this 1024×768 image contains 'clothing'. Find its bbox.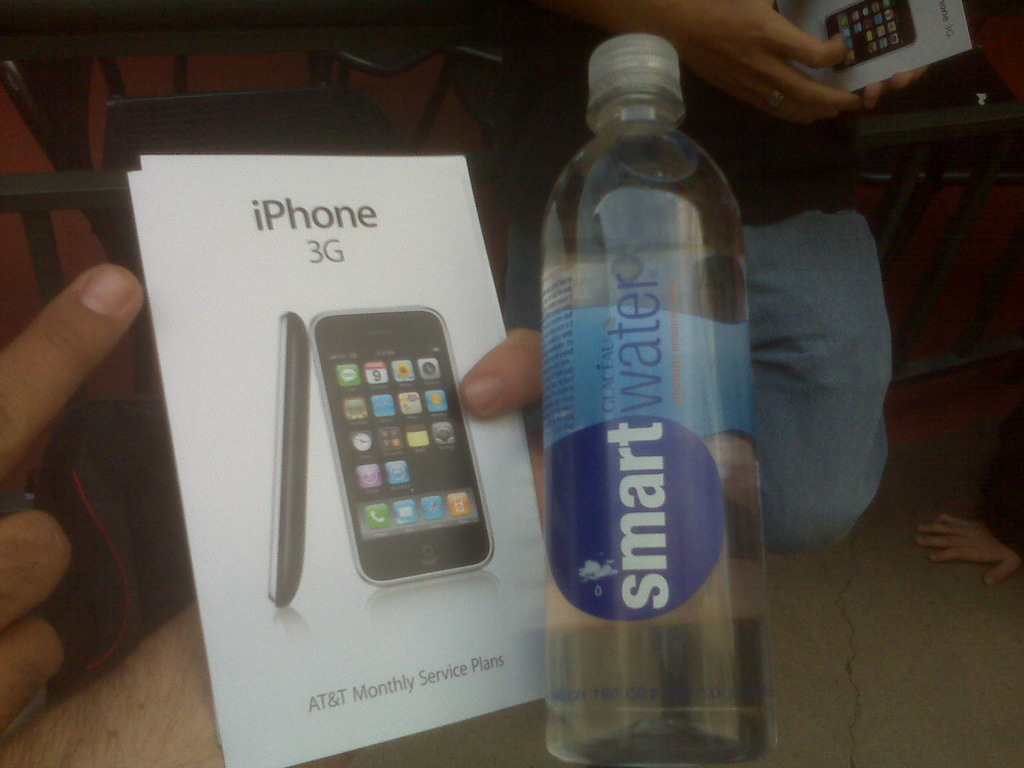
[left=495, top=12, right=896, bottom=550].
